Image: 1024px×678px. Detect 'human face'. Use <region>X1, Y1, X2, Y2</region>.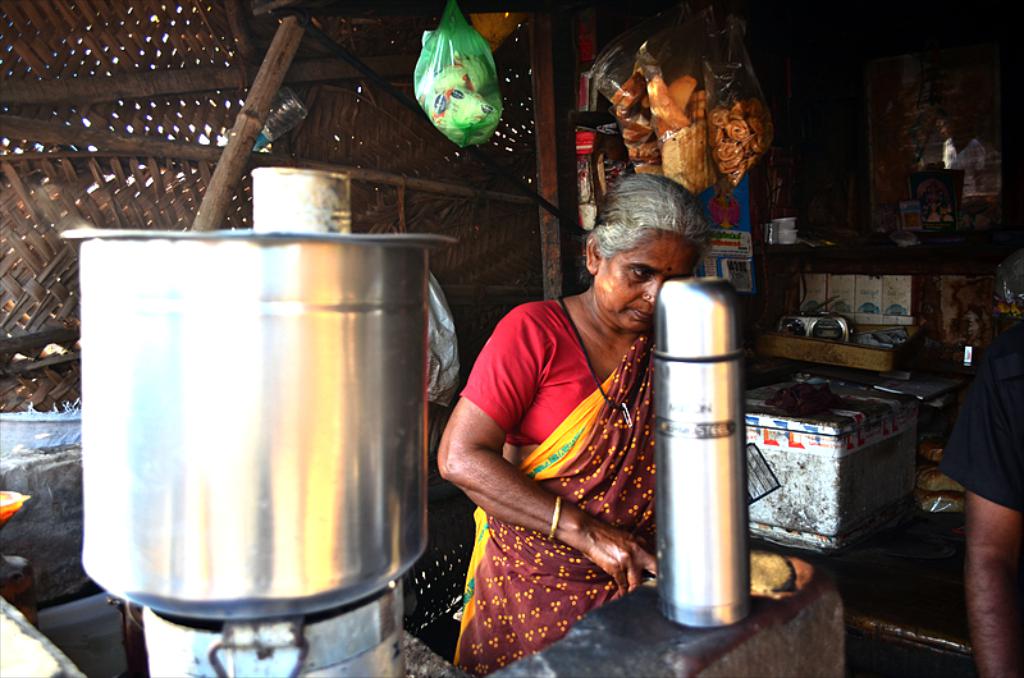
<region>595, 240, 699, 331</region>.
